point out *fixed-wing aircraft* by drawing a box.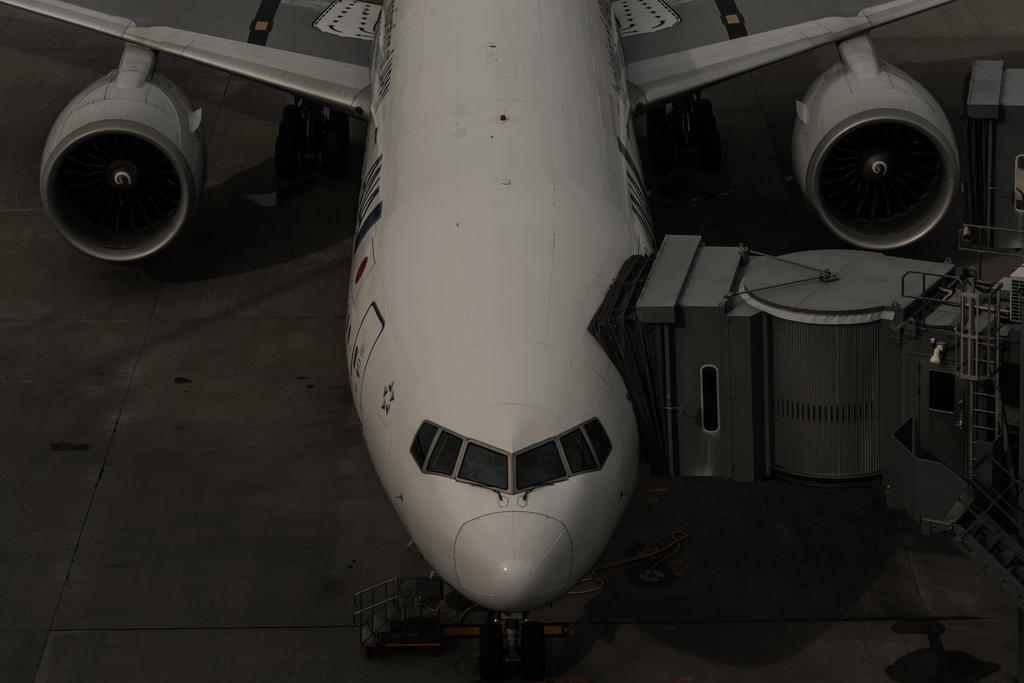
box(0, 0, 1023, 682).
